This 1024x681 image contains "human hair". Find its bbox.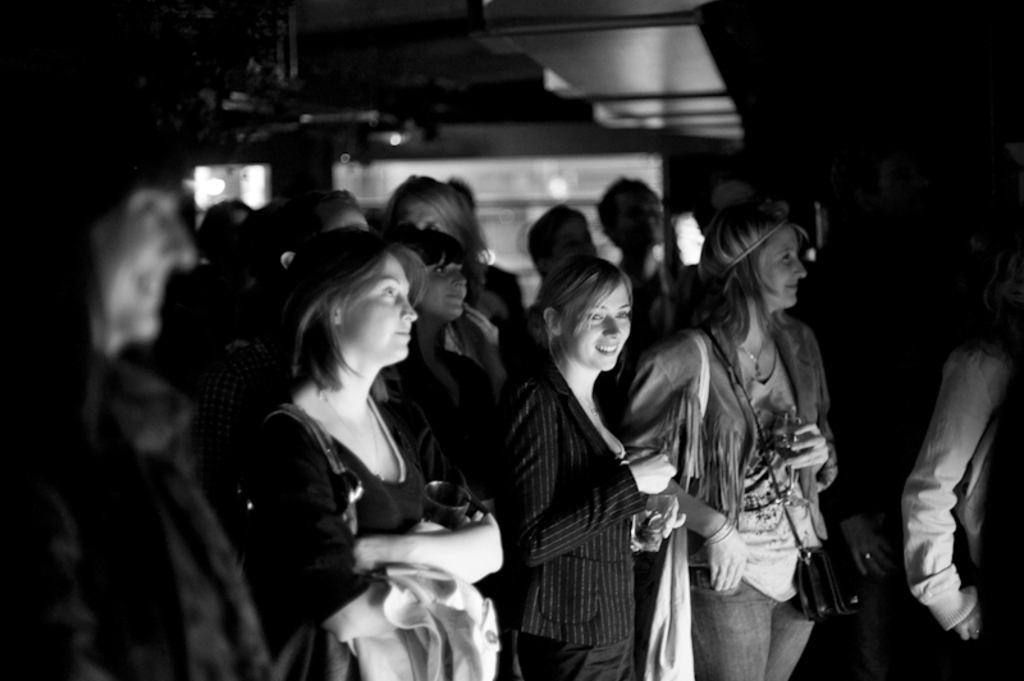
crop(381, 172, 477, 275).
